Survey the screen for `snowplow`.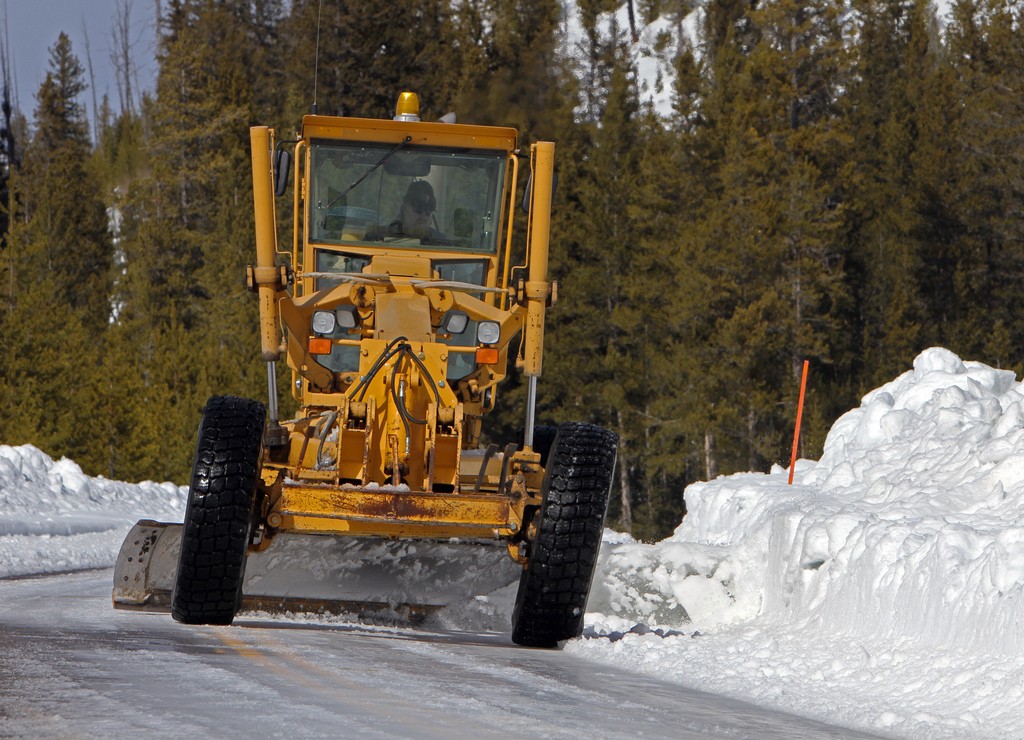
Survey found: x1=110, y1=0, x2=623, y2=651.
